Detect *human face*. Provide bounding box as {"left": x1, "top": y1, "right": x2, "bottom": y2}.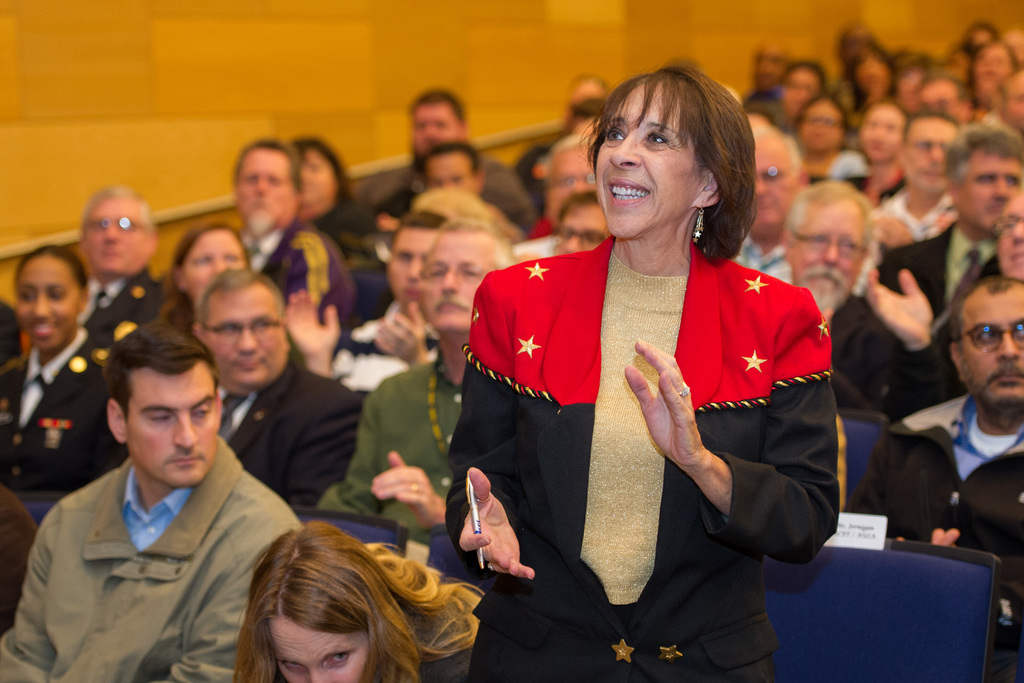
{"left": 237, "top": 149, "right": 297, "bottom": 226}.
